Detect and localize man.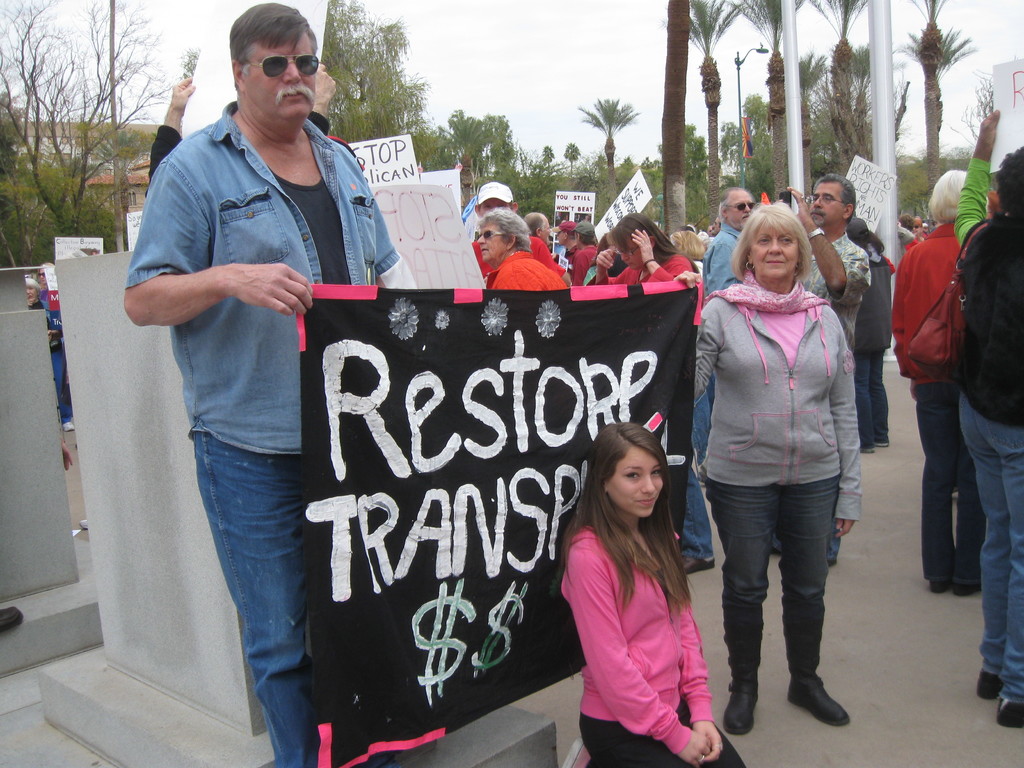
Localized at (125,15,383,730).
